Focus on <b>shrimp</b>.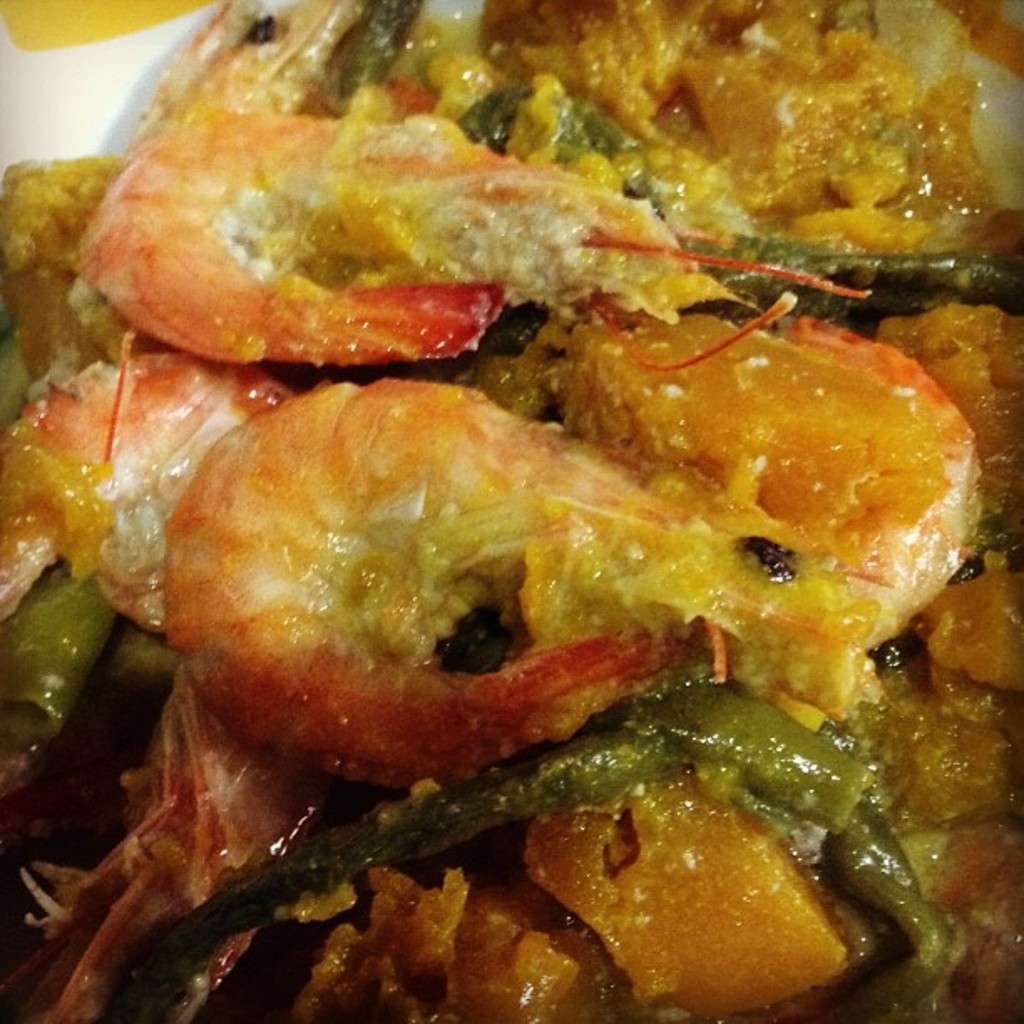
Focused at {"left": 556, "top": 306, "right": 987, "bottom": 679}.
